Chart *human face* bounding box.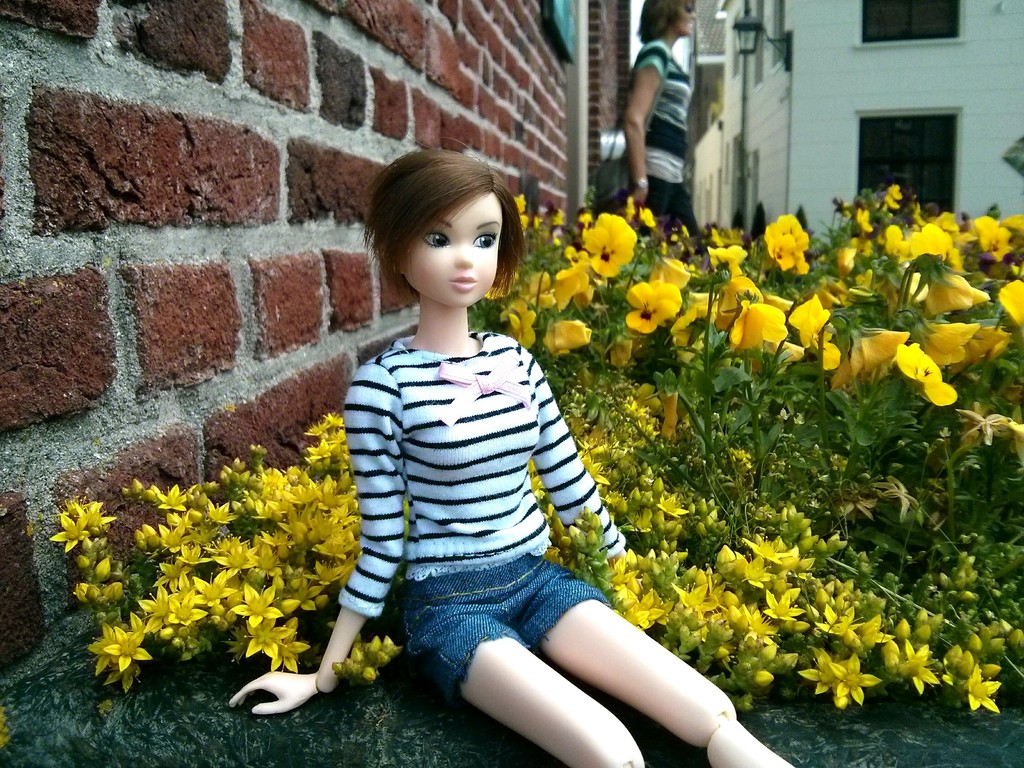
Charted: <bbox>402, 191, 502, 310</bbox>.
